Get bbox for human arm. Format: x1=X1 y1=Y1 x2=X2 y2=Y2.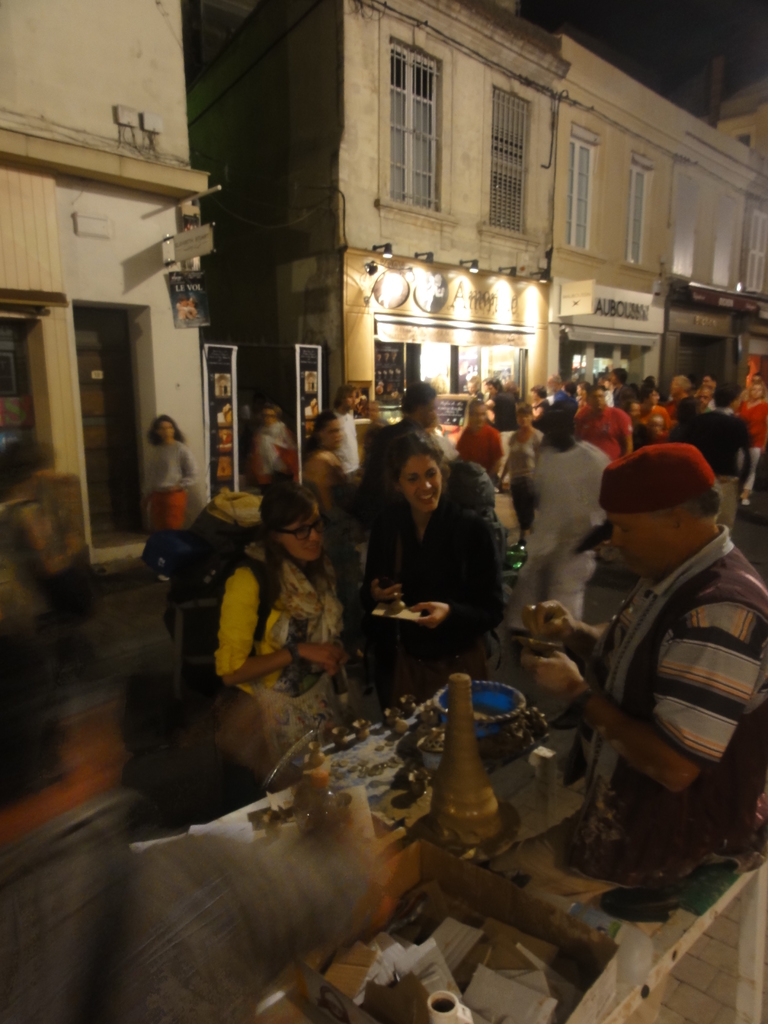
x1=406 y1=507 x2=505 y2=644.
